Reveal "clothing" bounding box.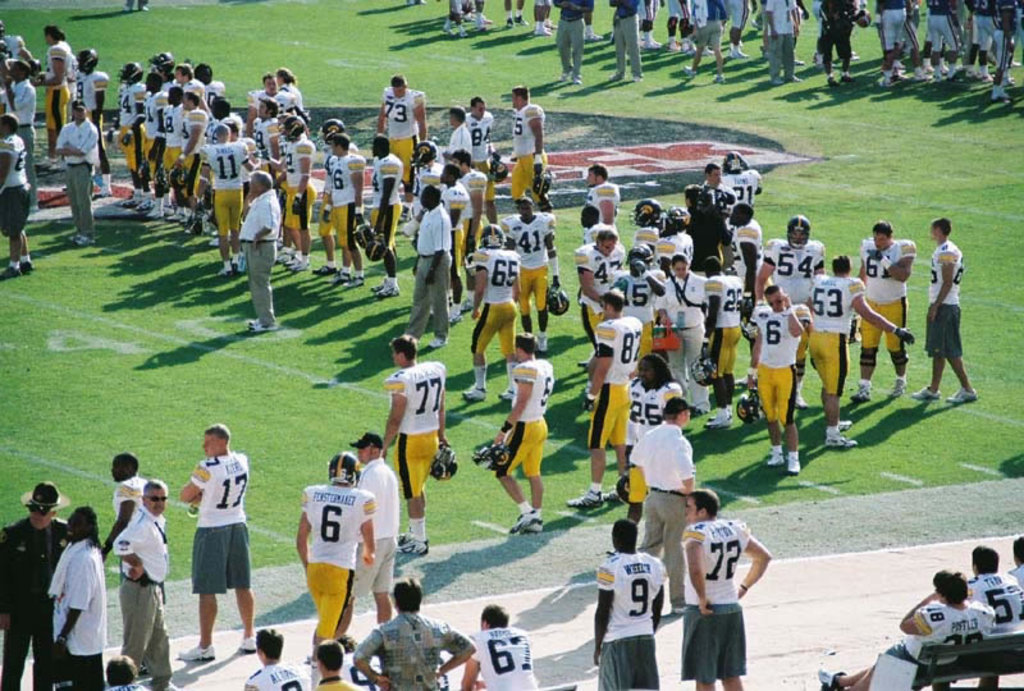
Revealed: 474/623/539/690.
